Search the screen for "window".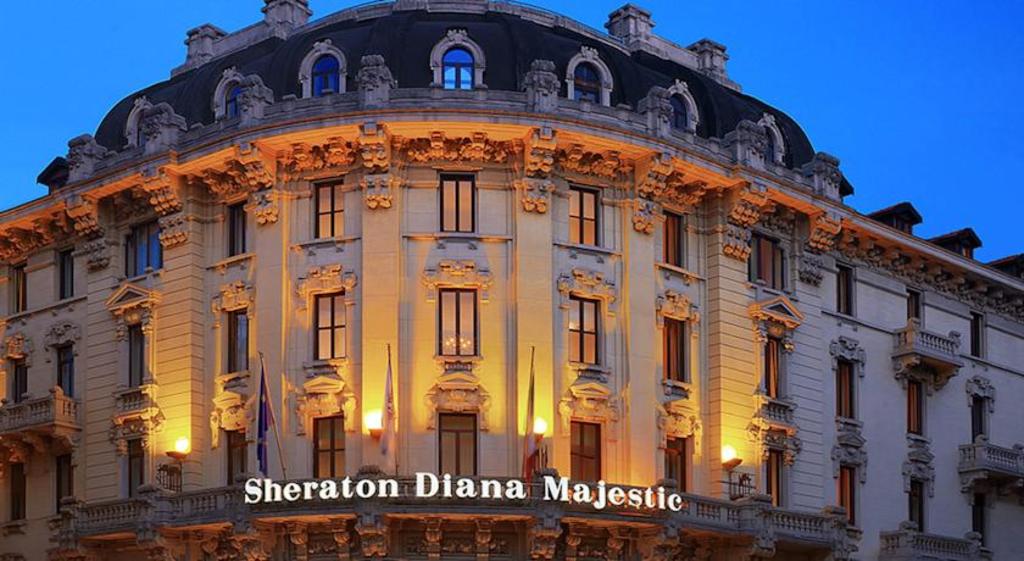
Found at <box>126,424,138,496</box>.
